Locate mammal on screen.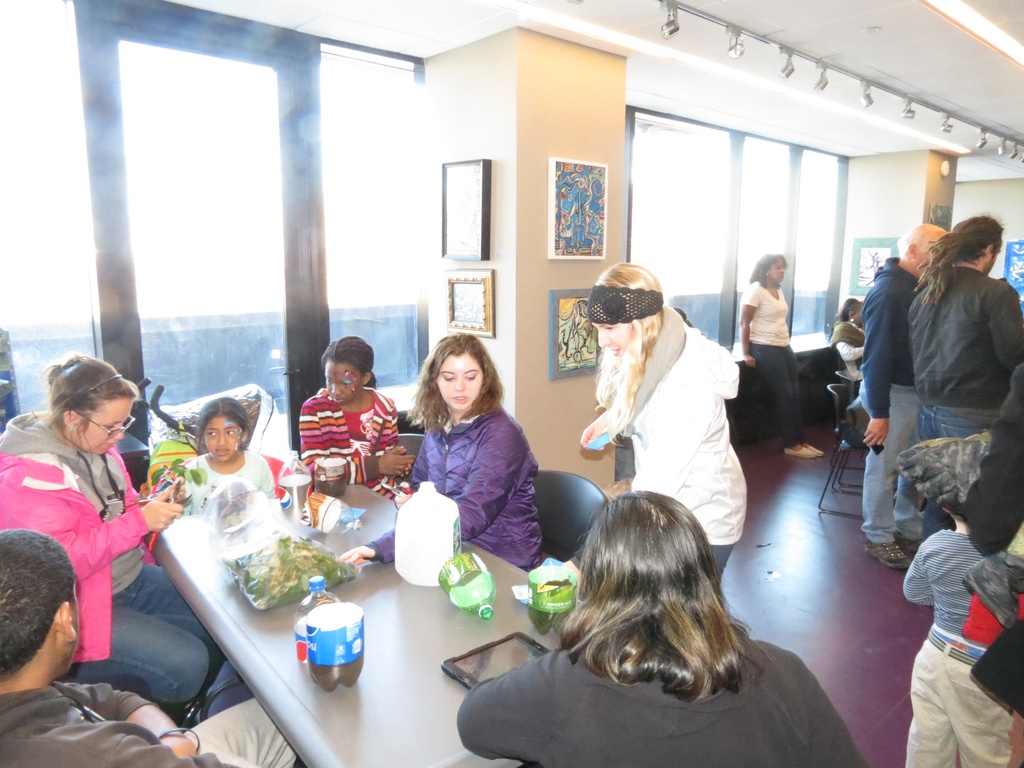
On screen at pyautogui.locateOnScreen(0, 356, 205, 719).
